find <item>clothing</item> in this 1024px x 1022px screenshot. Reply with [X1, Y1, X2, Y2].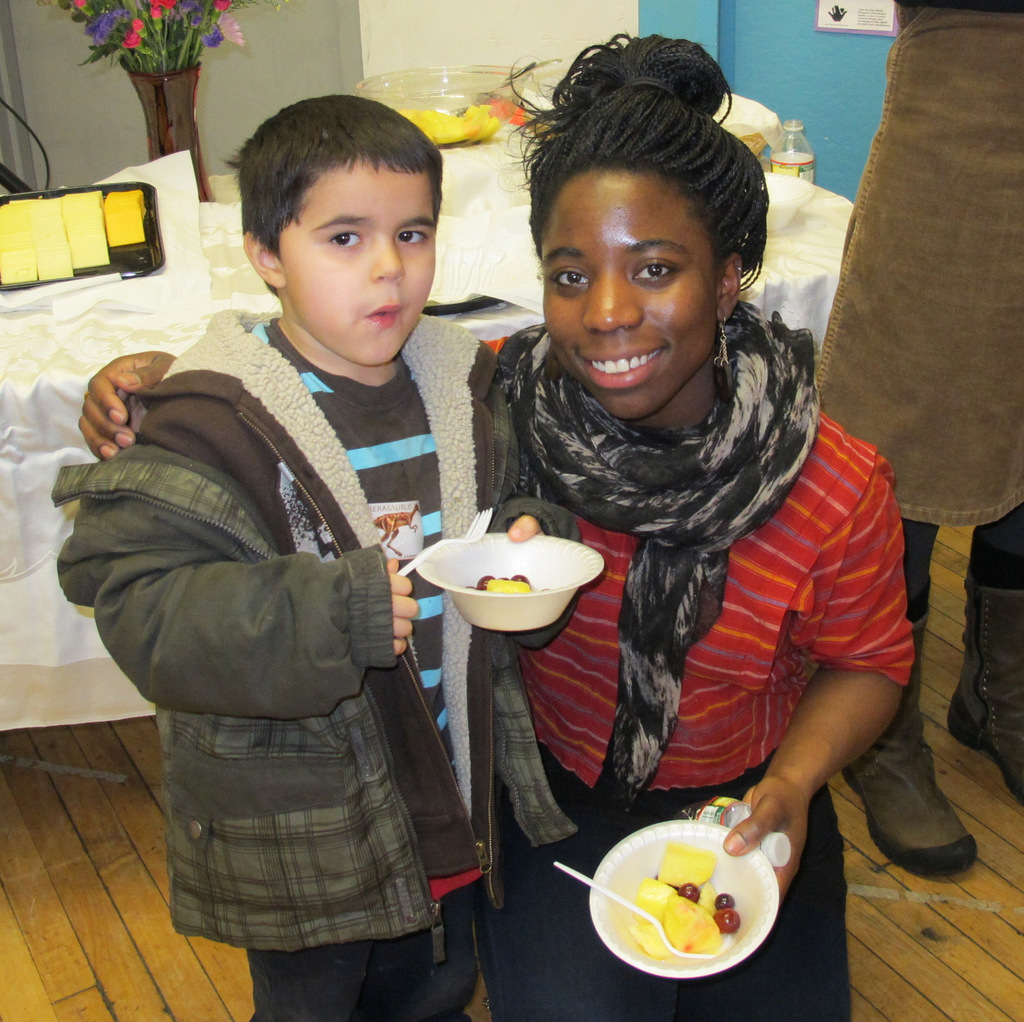
[89, 218, 511, 1021].
